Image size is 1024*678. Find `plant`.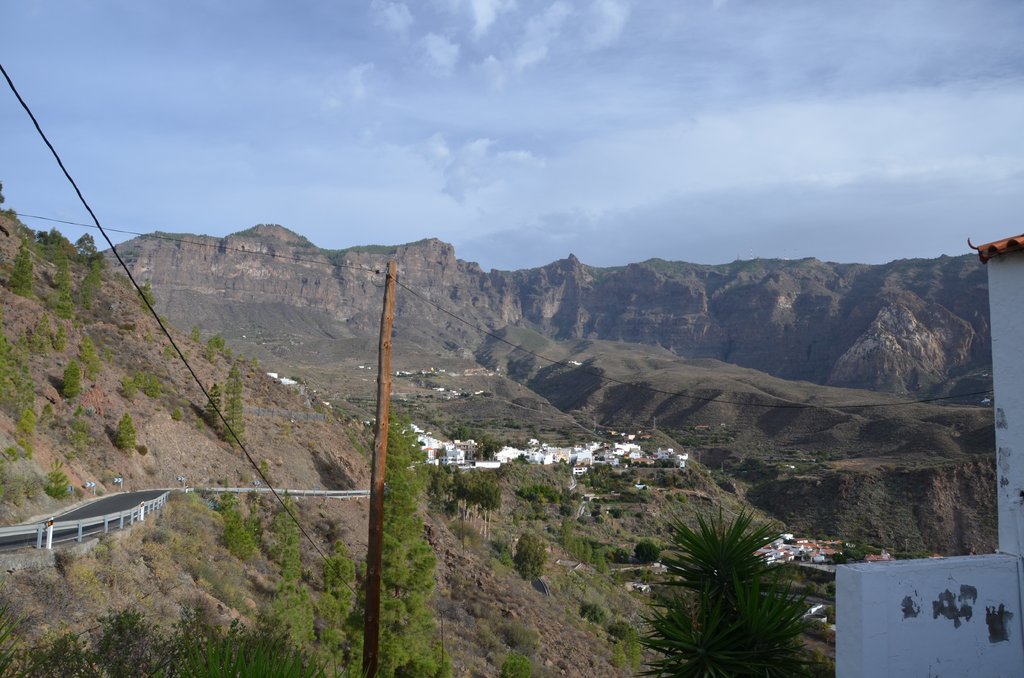
detection(610, 614, 639, 639).
